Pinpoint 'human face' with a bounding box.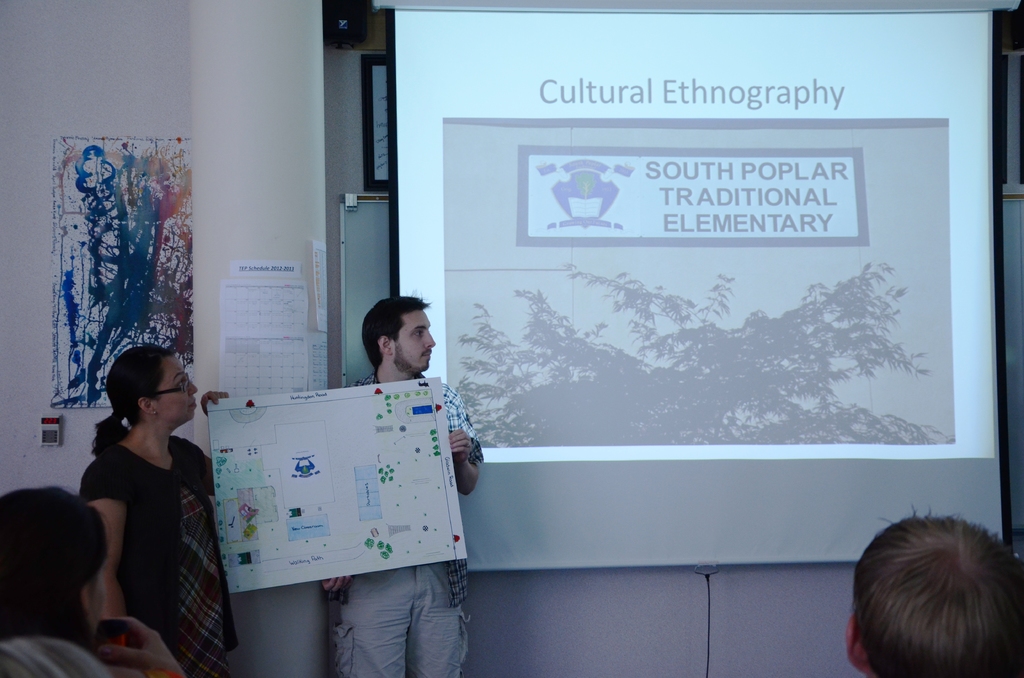
397,307,436,370.
